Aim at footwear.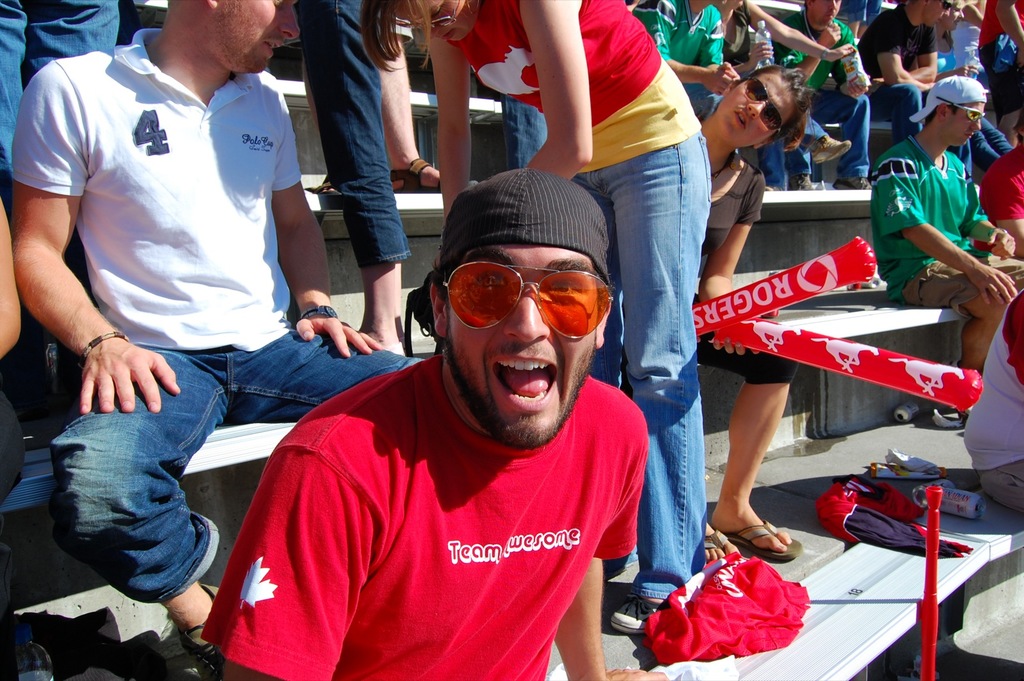
Aimed at <box>830,172,871,188</box>.
